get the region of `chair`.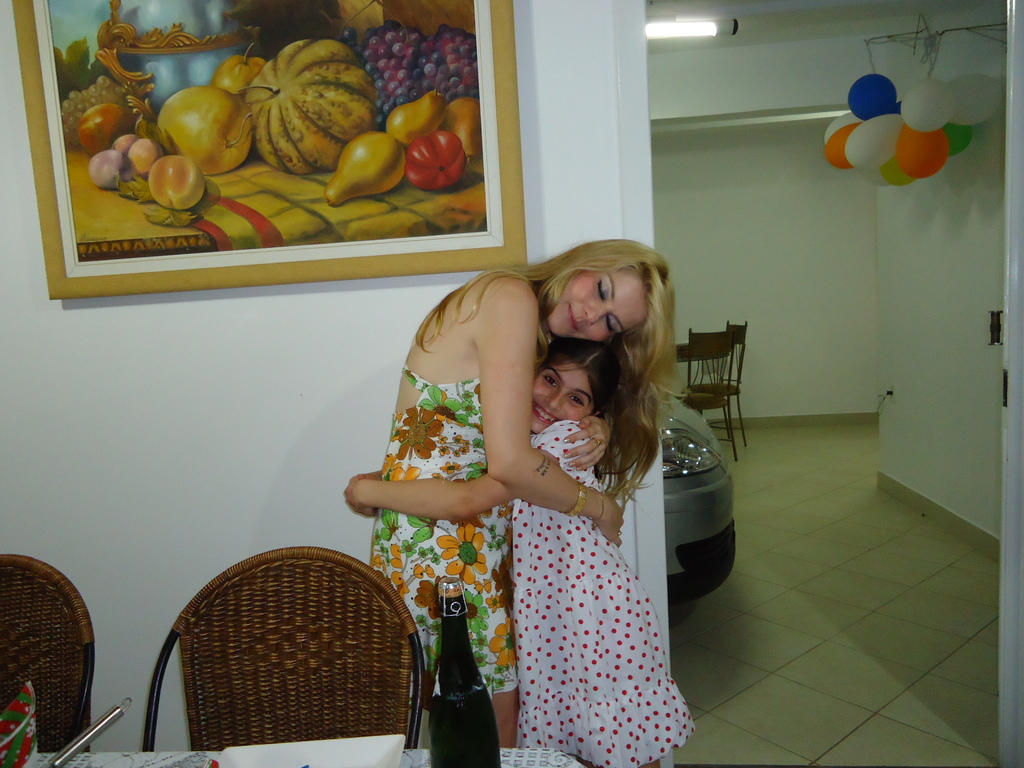
[left=0, top=552, right=97, bottom=755].
